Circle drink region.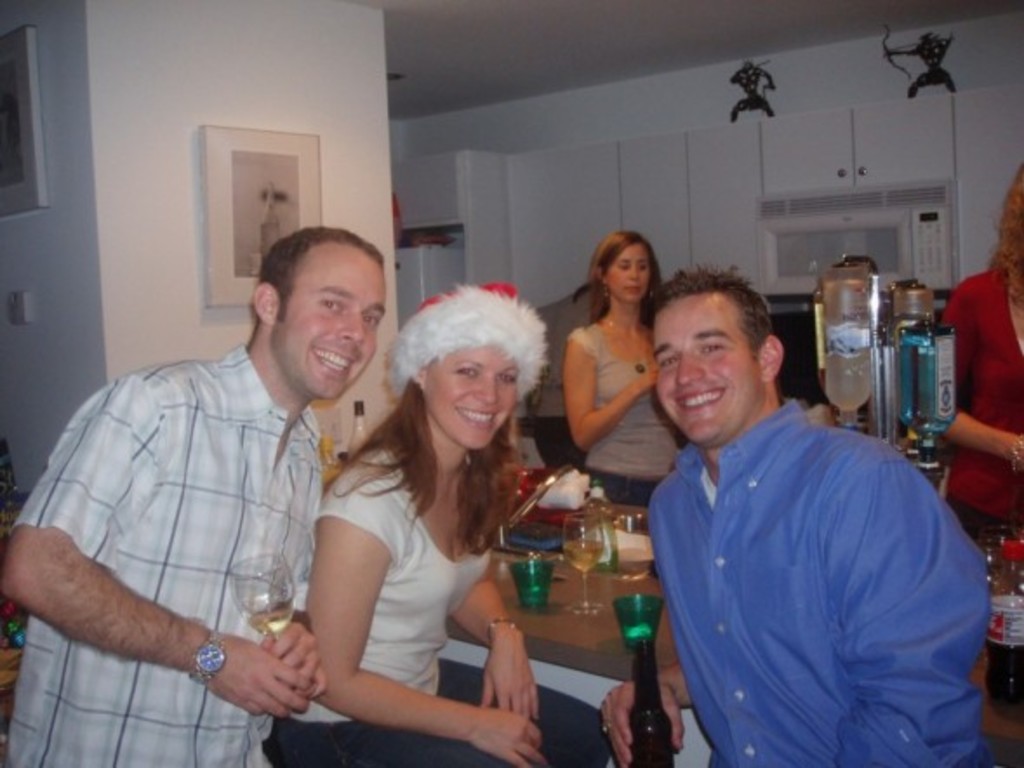
Region: BBox(565, 544, 596, 577).
